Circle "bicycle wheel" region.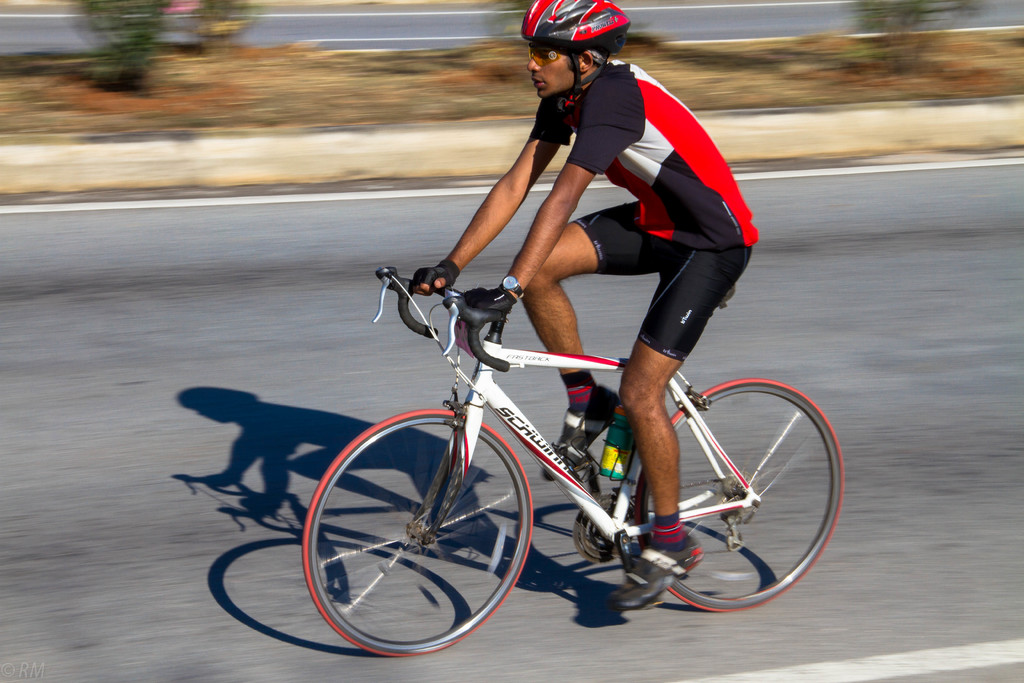
Region: <bbox>300, 408, 534, 662</bbox>.
